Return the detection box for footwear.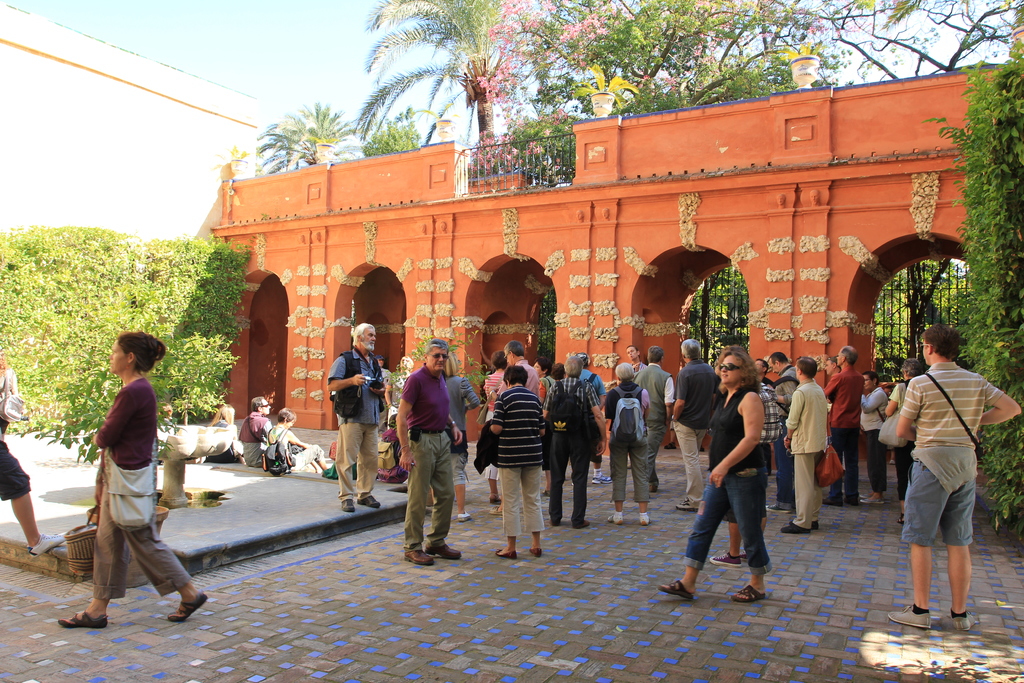
<region>728, 580, 769, 600</region>.
